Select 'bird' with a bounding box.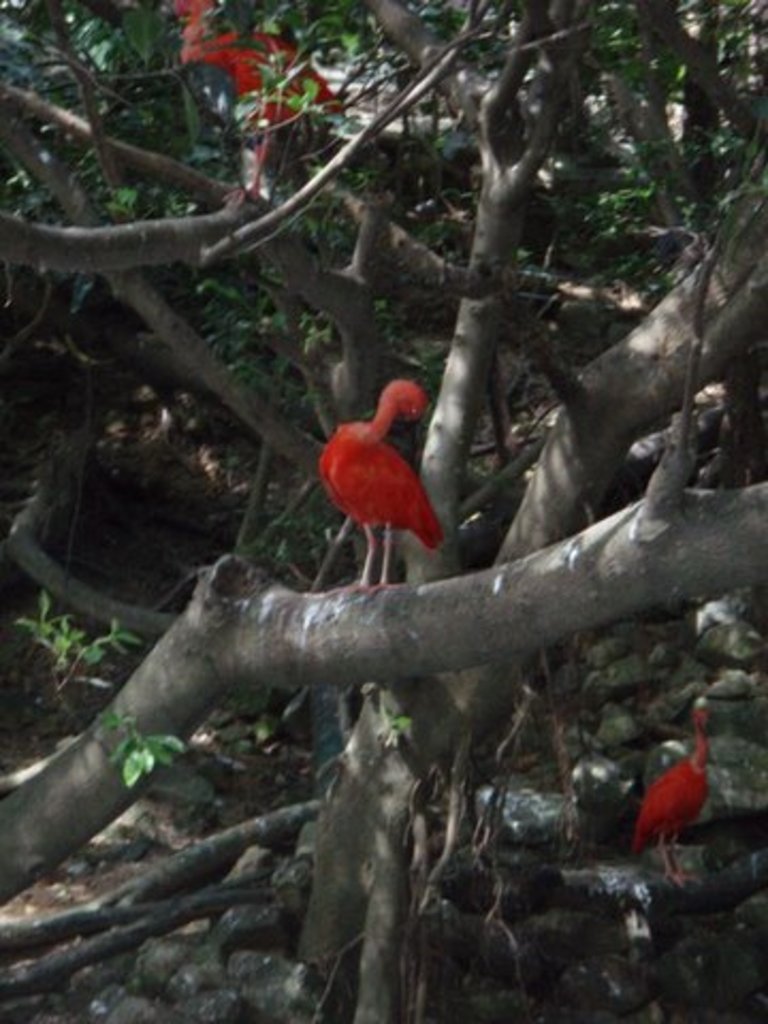
629, 708, 708, 892.
